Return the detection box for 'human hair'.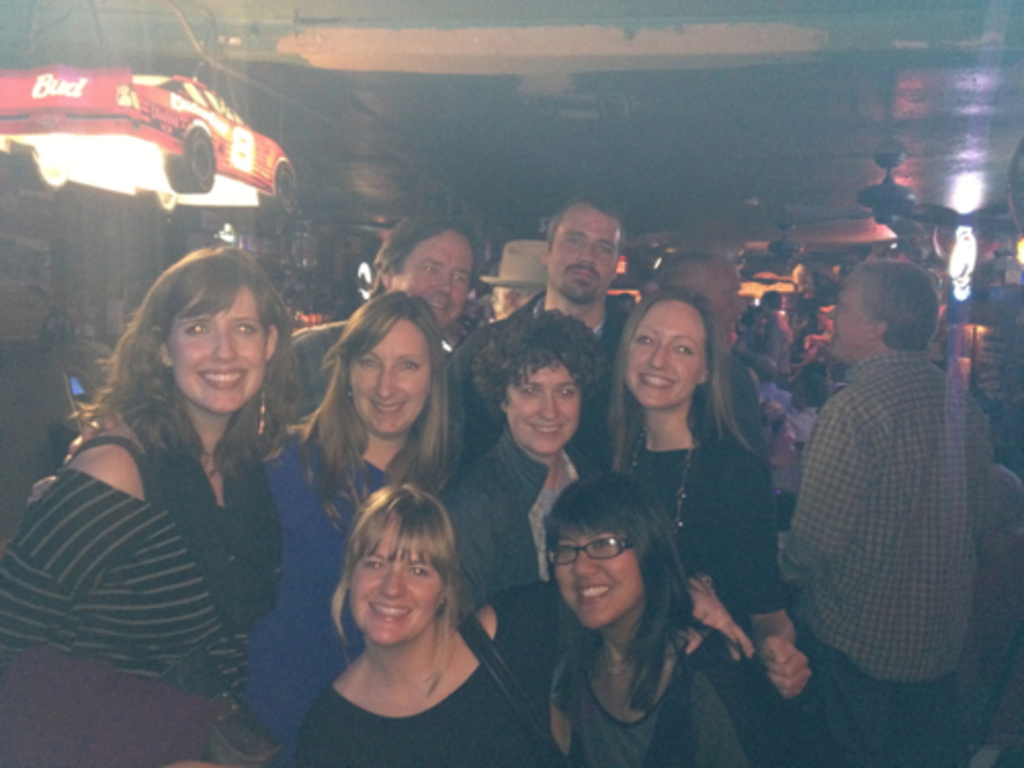
(left=317, top=489, right=473, bottom=657).
